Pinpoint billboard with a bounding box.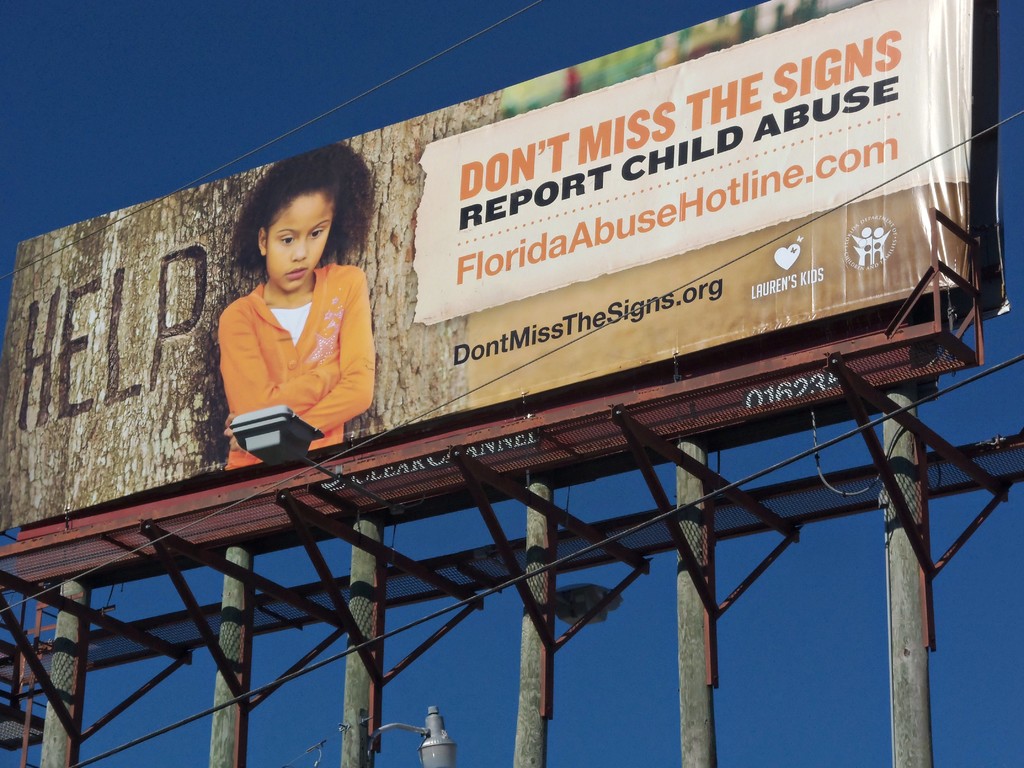
0/0/980/530.
